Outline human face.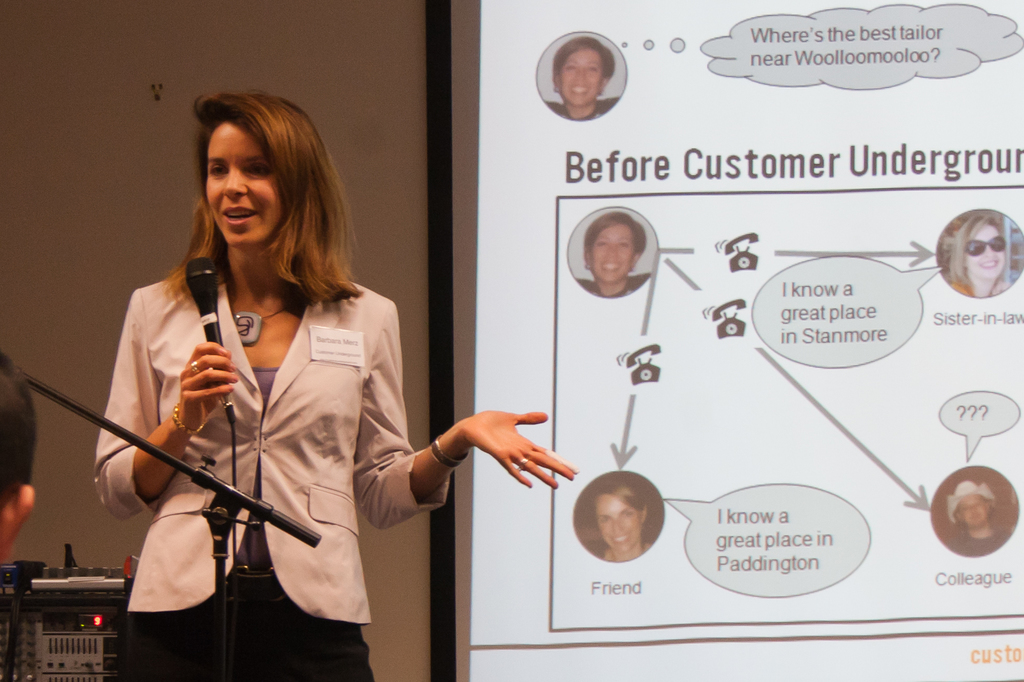
Outline: box=[963, 496, 986, 526].
